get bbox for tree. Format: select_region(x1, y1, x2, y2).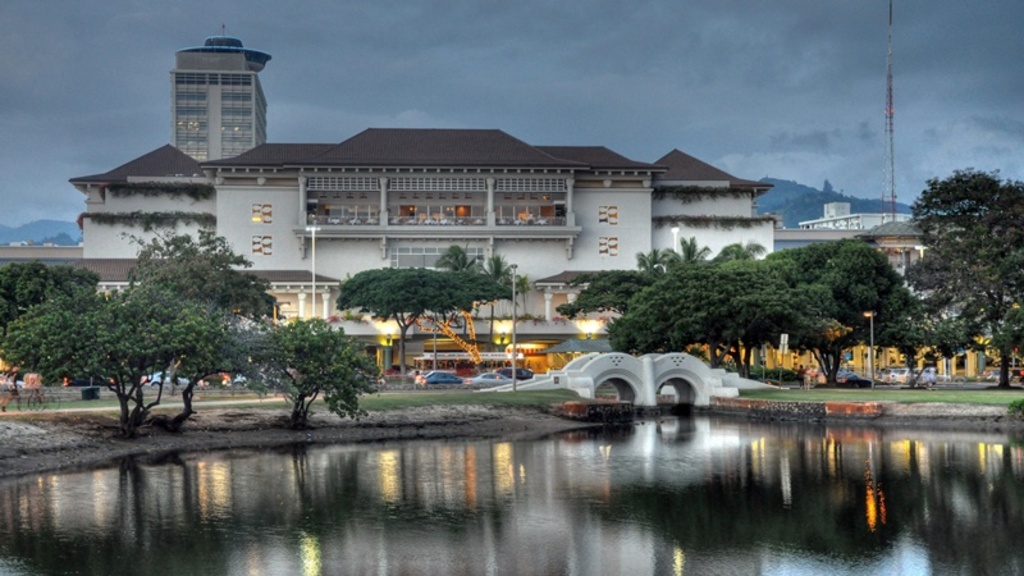
select_region(248, 307, 387, 433).
